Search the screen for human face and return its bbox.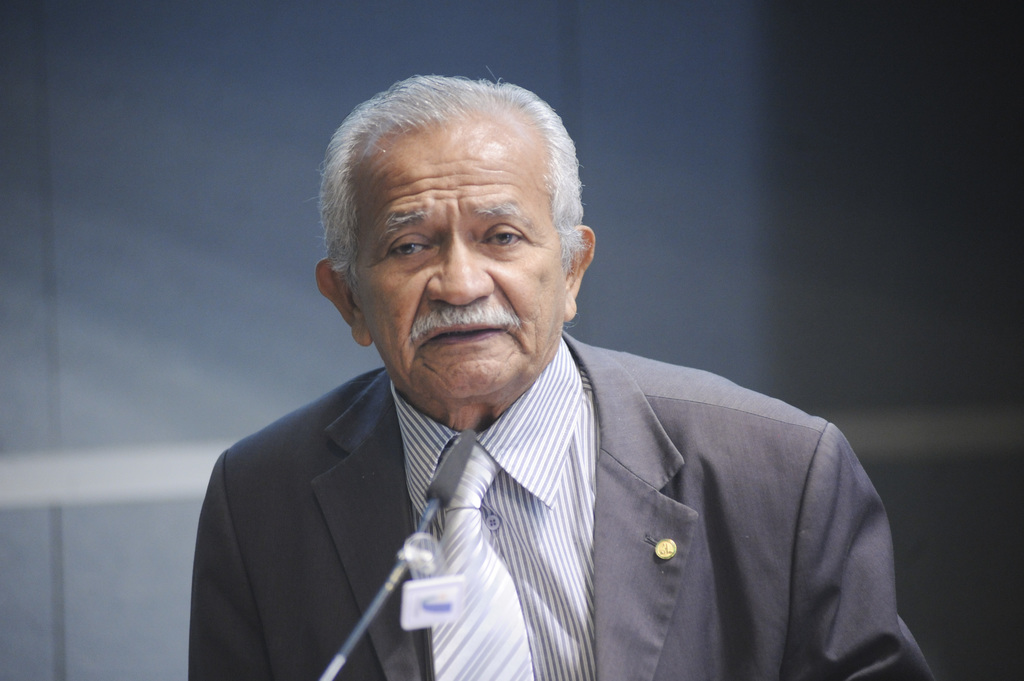
Found: 339/113/580/403.
